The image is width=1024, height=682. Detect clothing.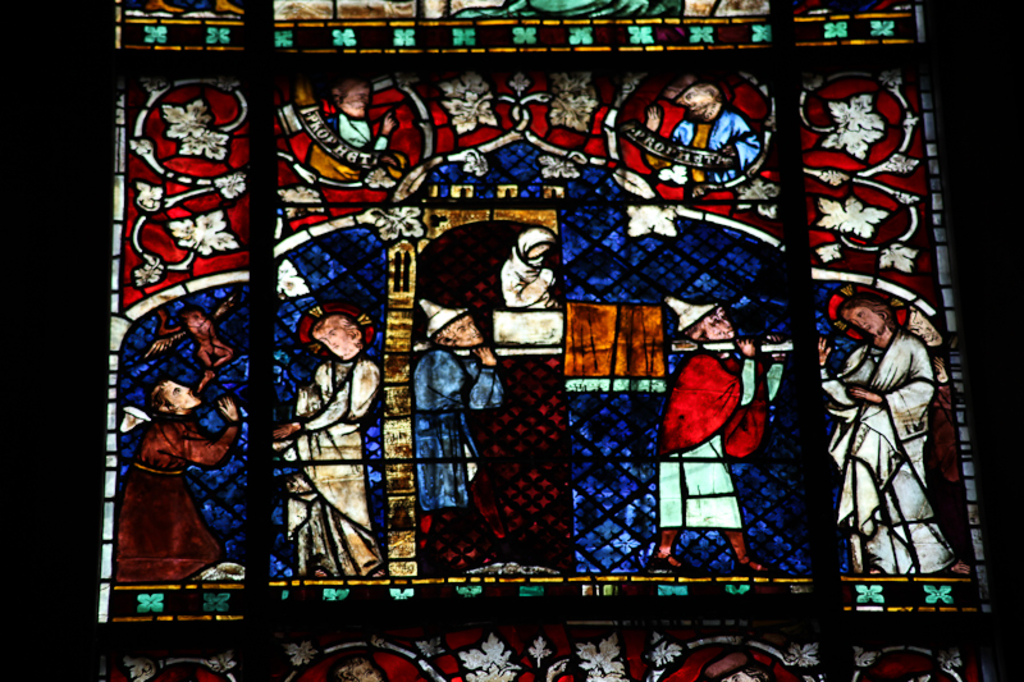
Detection: select_region(650, 349, 776, 530).
